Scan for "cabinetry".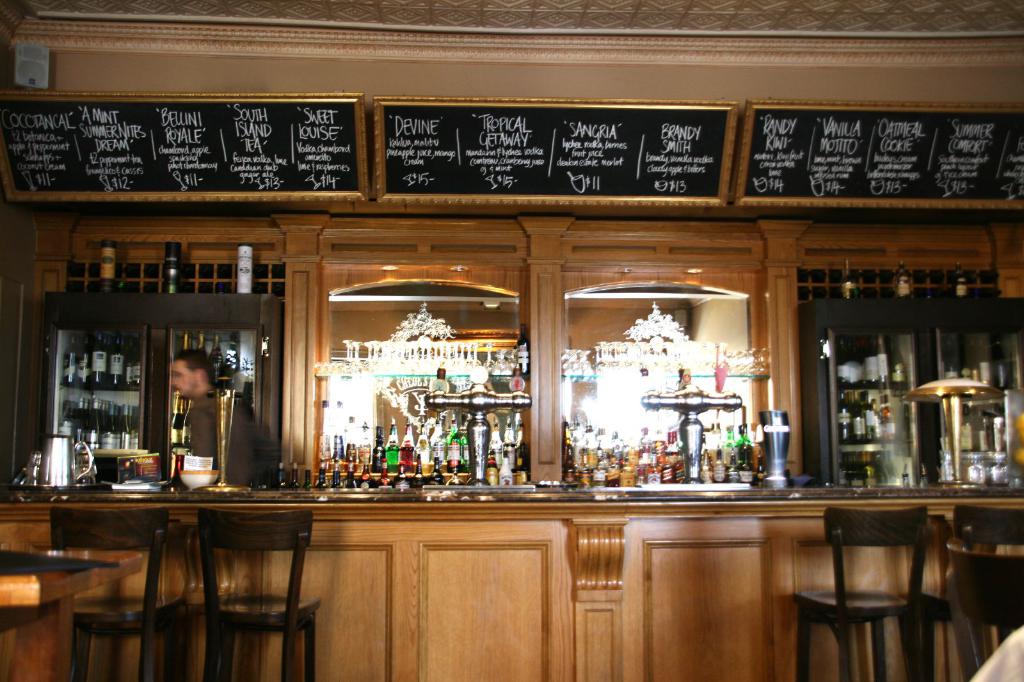
Scan result: crop(3, 492, 1023, 681).
